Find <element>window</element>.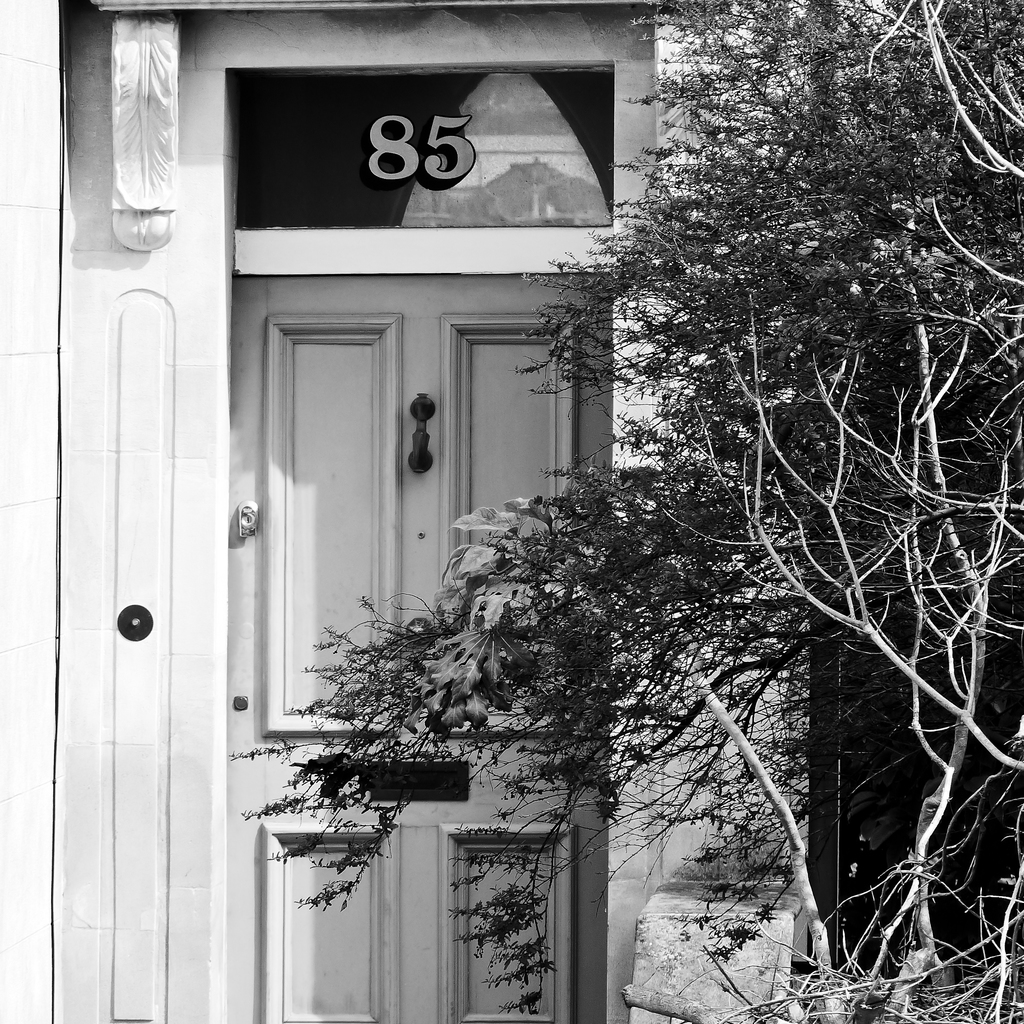
227, 42, 616, 269.
